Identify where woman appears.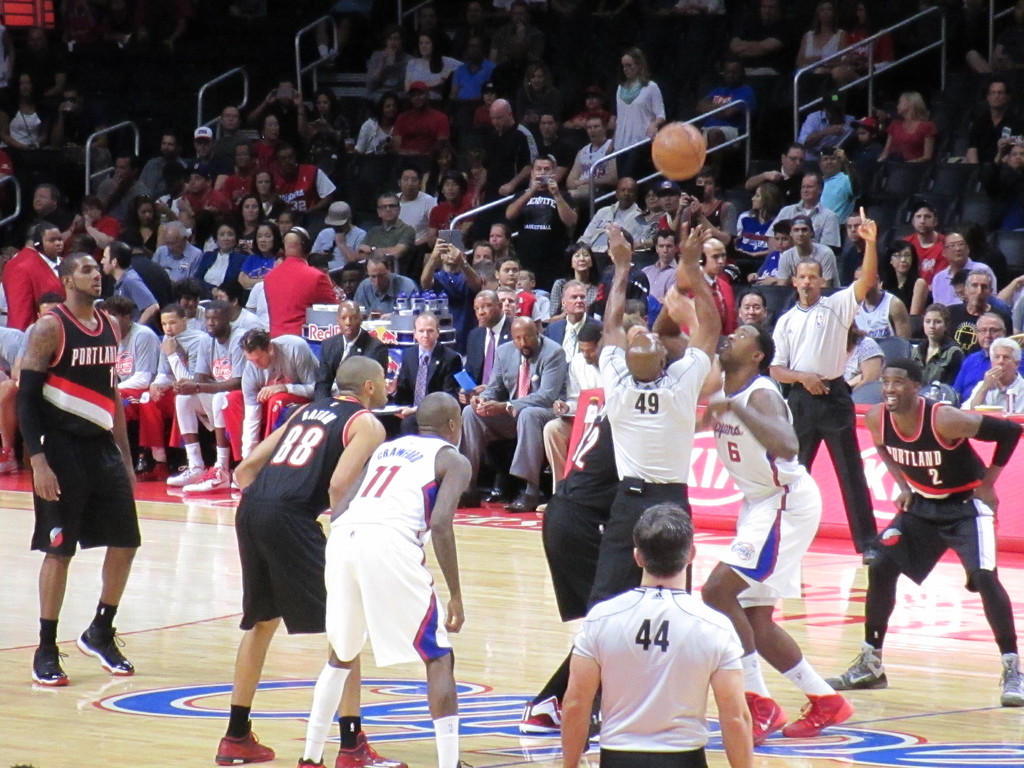
Appears at (417,138,468,193).
